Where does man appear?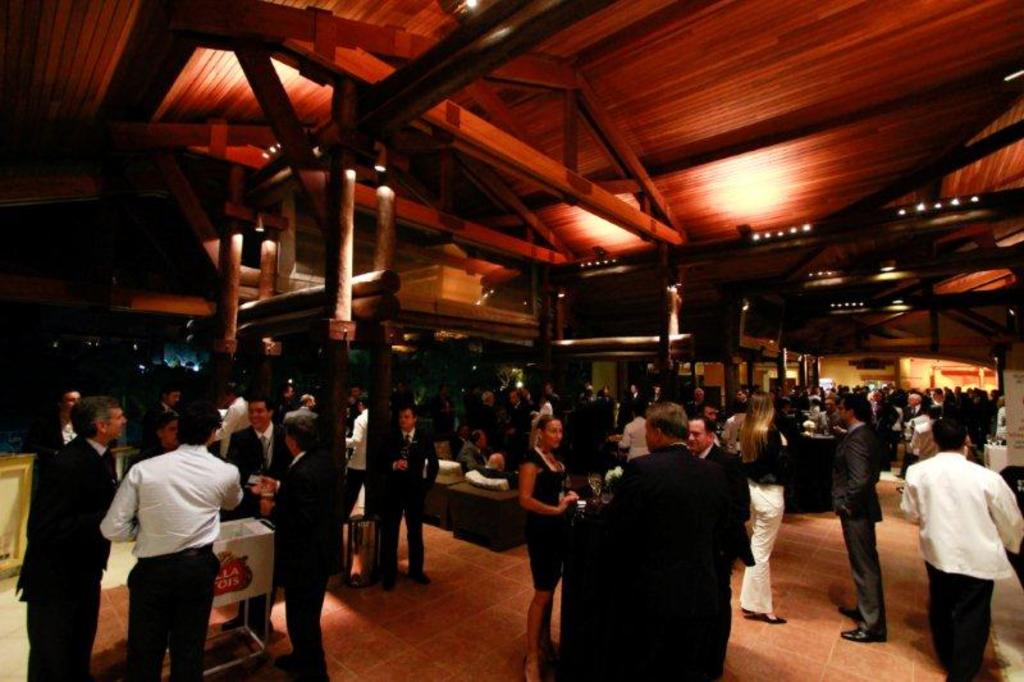
Appears at {"x1": 389, "y1": 398, "x2": 442, "y2": 585}.
